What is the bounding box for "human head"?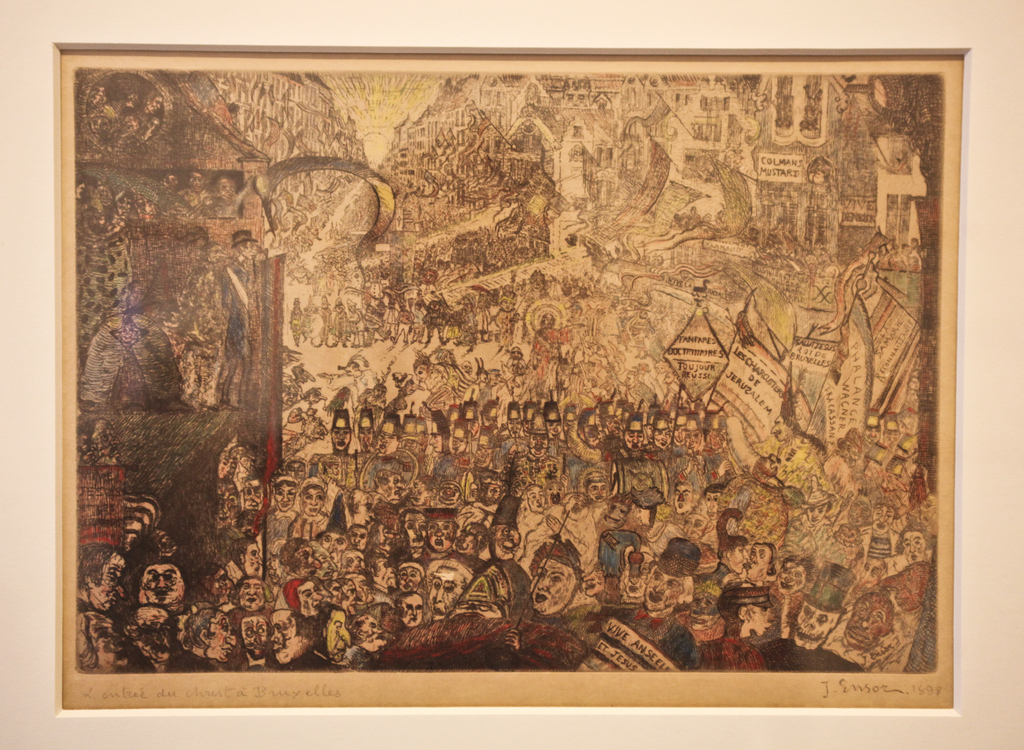
BBox(332, 406, 353, 454).
